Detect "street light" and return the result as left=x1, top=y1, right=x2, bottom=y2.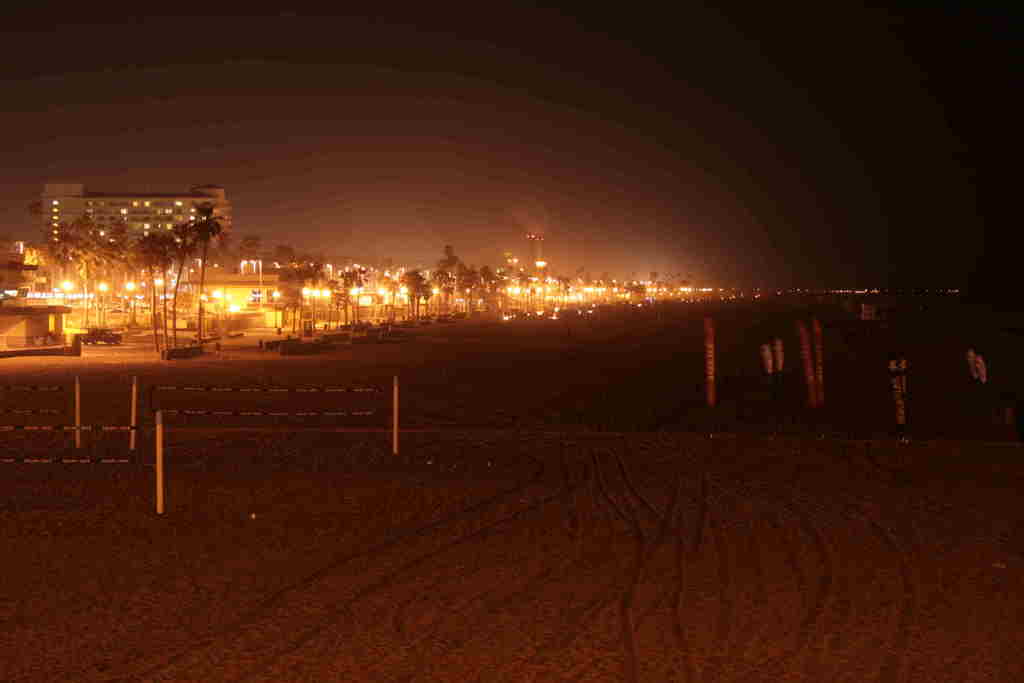
left=93, top=281, right=108, bottom=325.
